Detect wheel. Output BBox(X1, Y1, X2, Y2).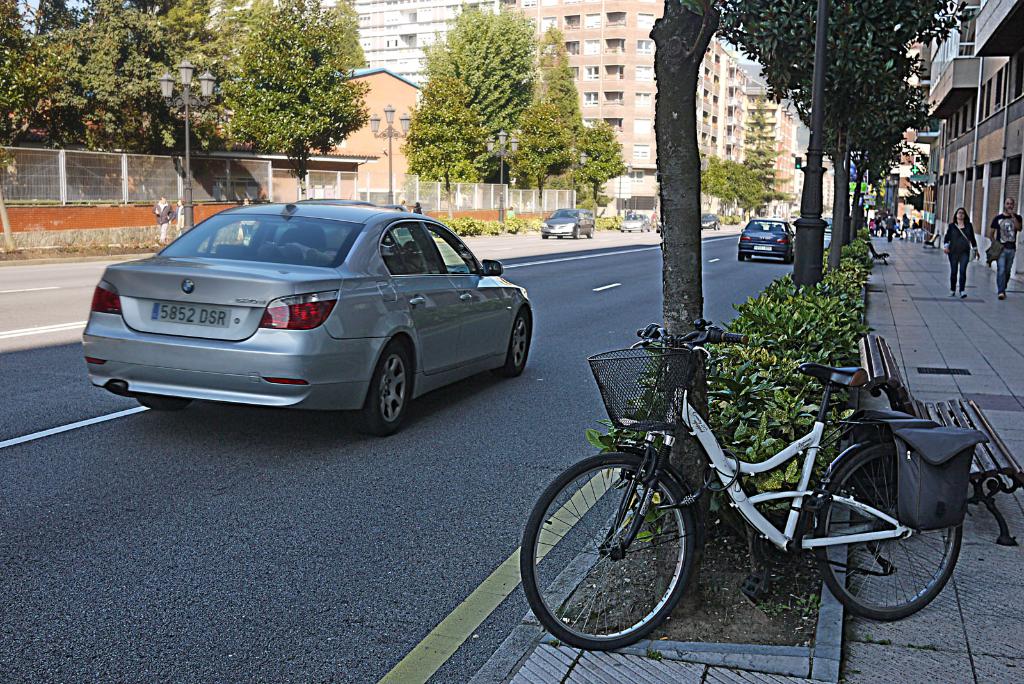
BBox(533, 438, 718, 646).
